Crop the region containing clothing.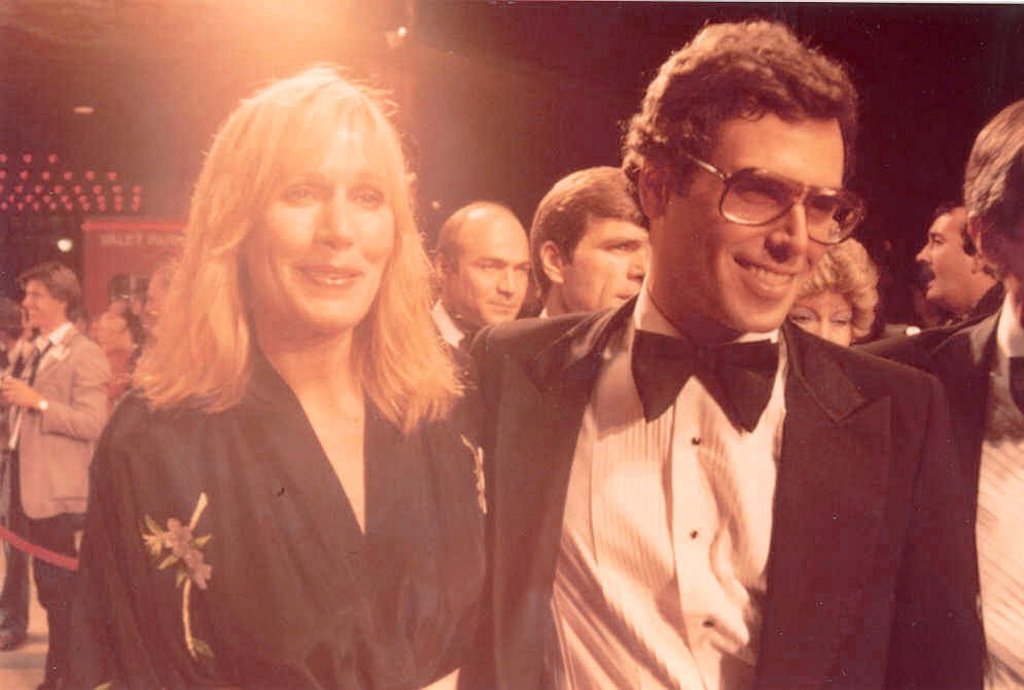
Crop region: left=3, top=322, right=110, bottom=655.
